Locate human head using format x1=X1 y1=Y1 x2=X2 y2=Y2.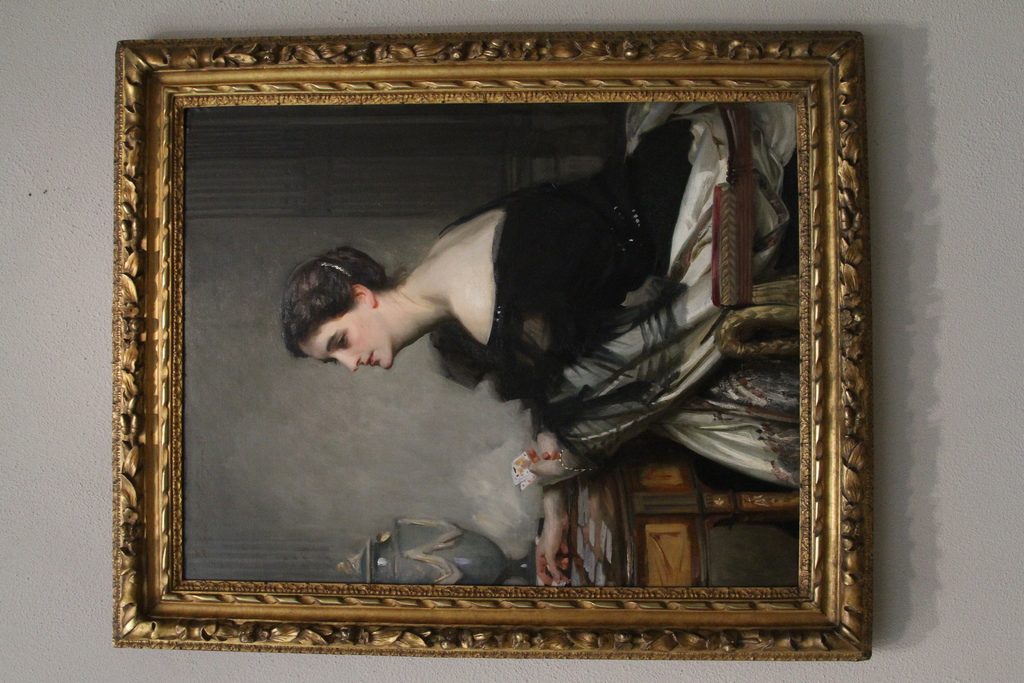
x1=280 y1=249 x2=413 y2=383.
